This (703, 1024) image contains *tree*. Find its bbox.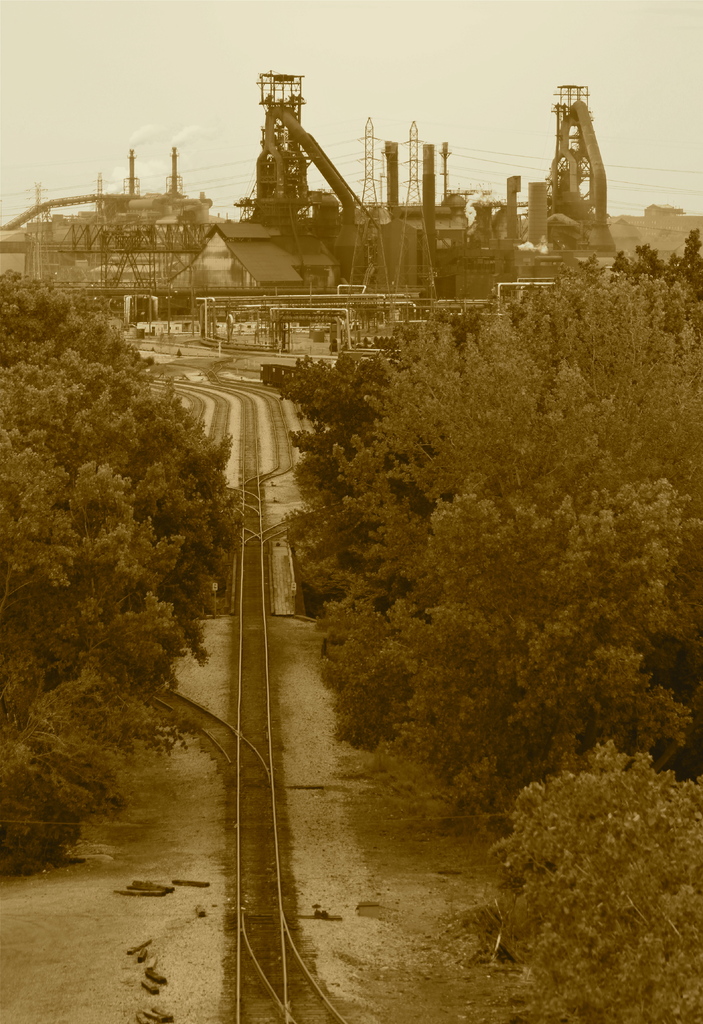
region(381, 497, 697, 812).
